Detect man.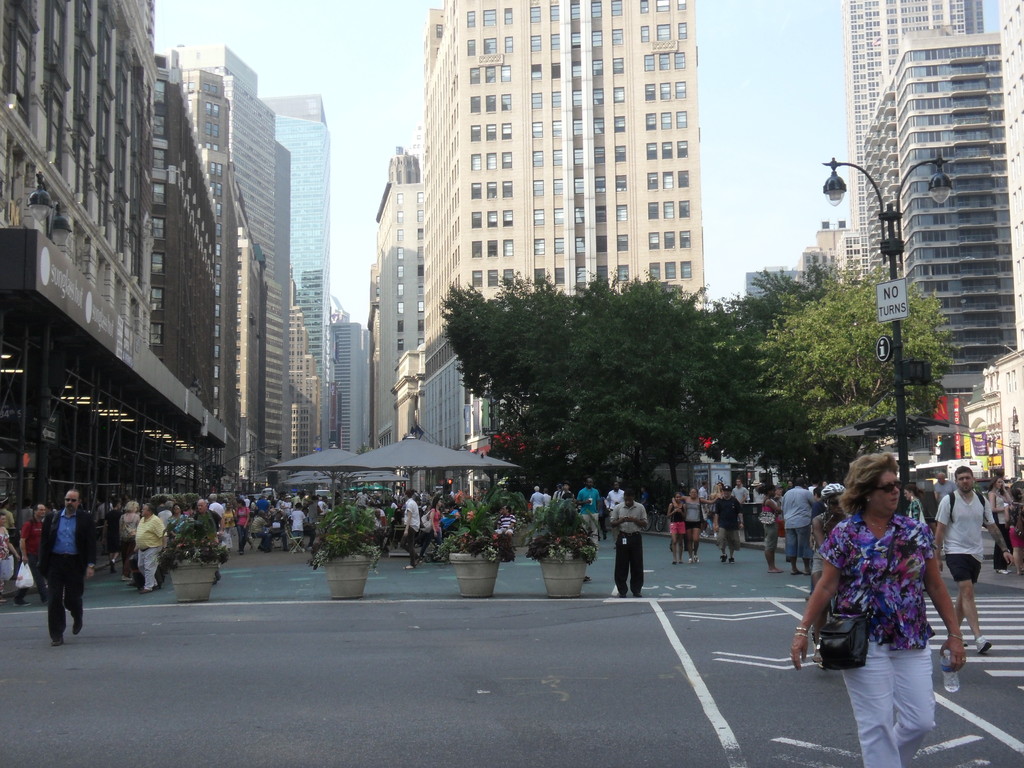
Detected at x1=714 y1=486 x2=743 y2=563.
